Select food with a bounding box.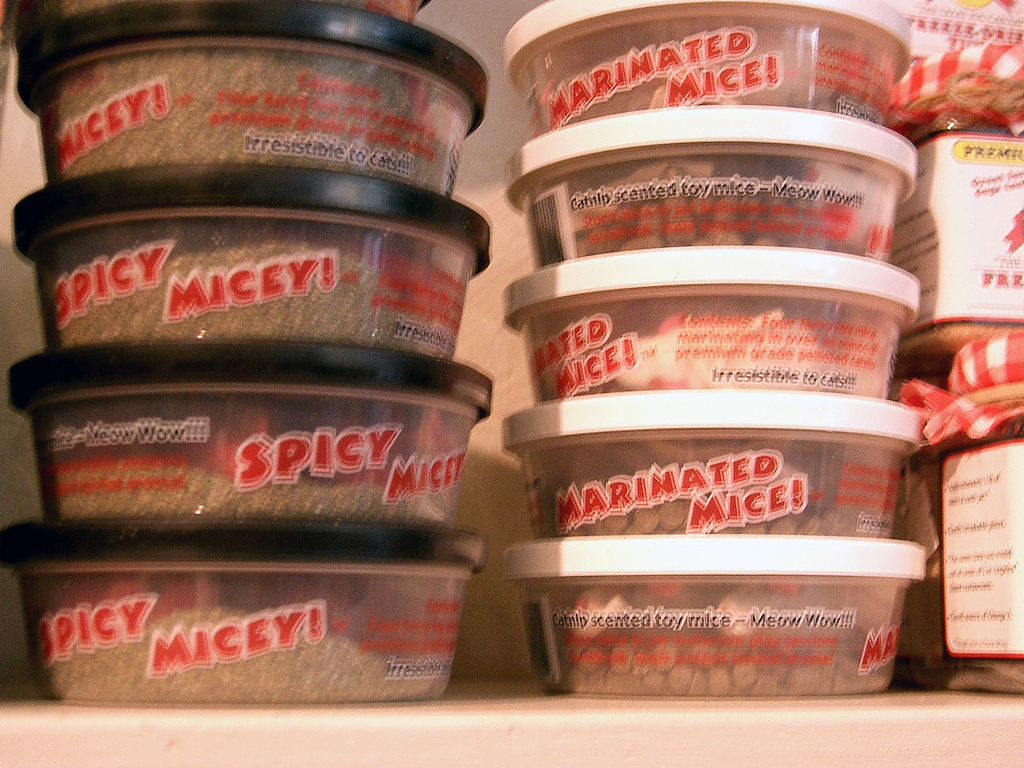
rect(915, 69, 1023, 127).
